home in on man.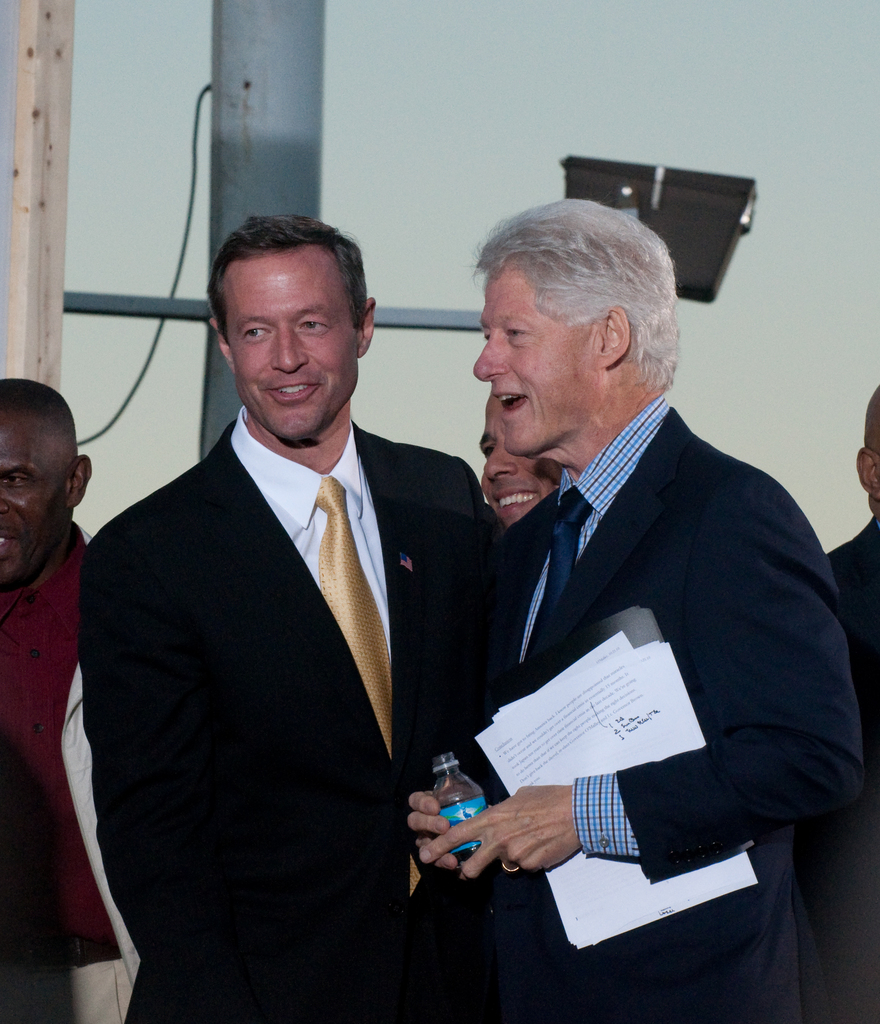
Homed in at <region>794, 393, 879, 1023</region>.
